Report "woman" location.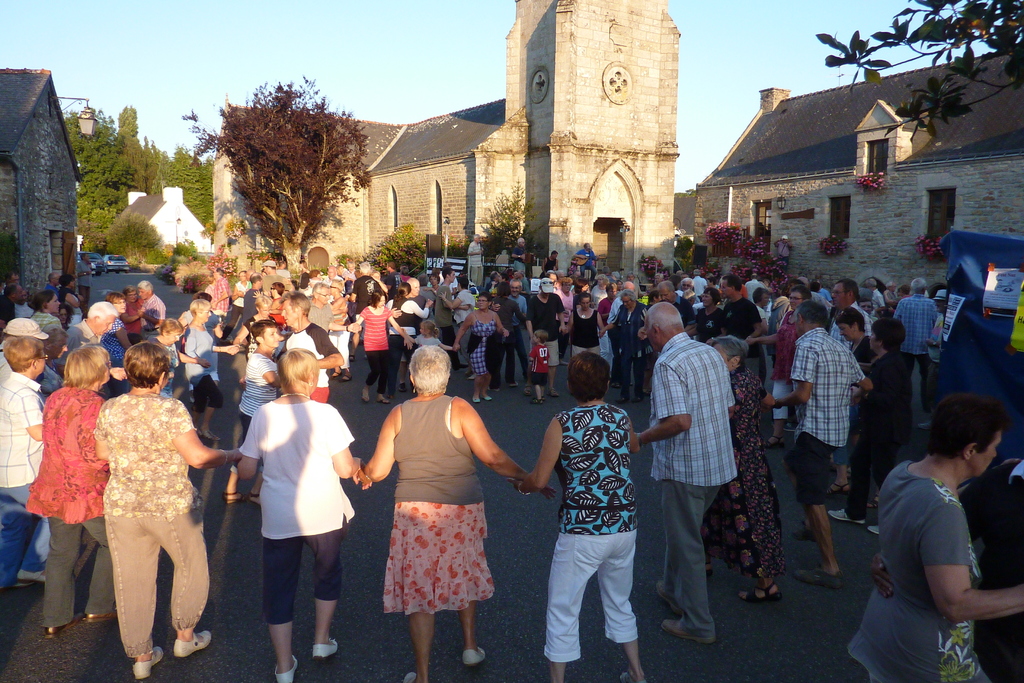
Report: bbox=[234, 294, 287, 369].
